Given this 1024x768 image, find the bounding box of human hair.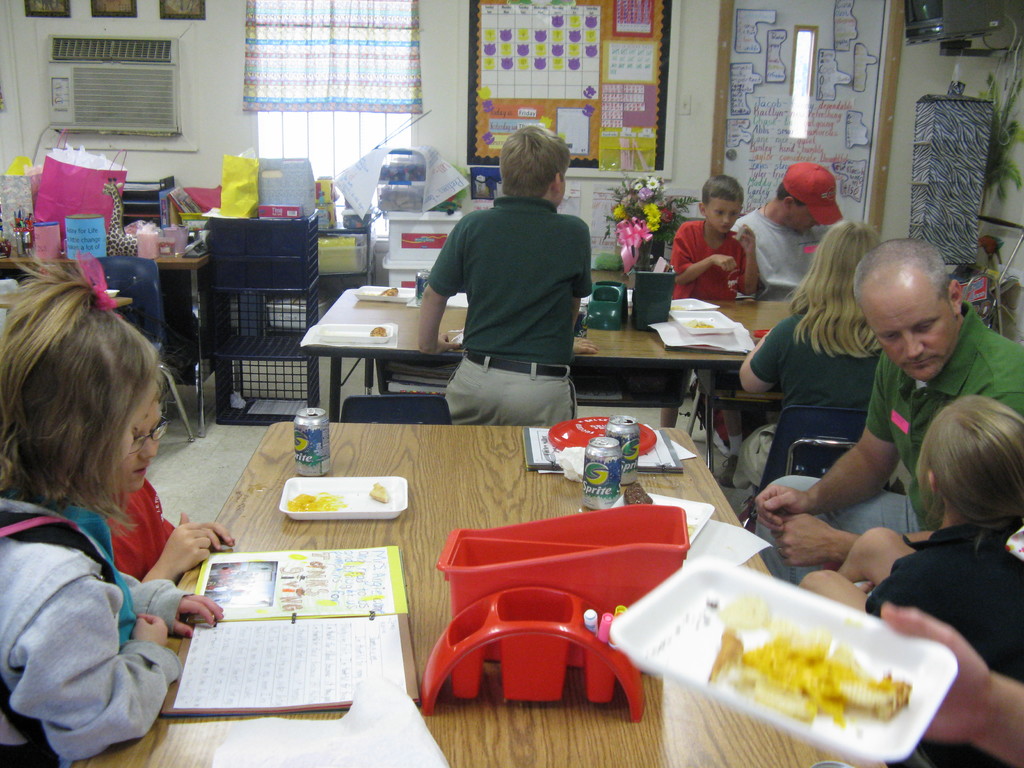
[852, 236, 953, 299].
